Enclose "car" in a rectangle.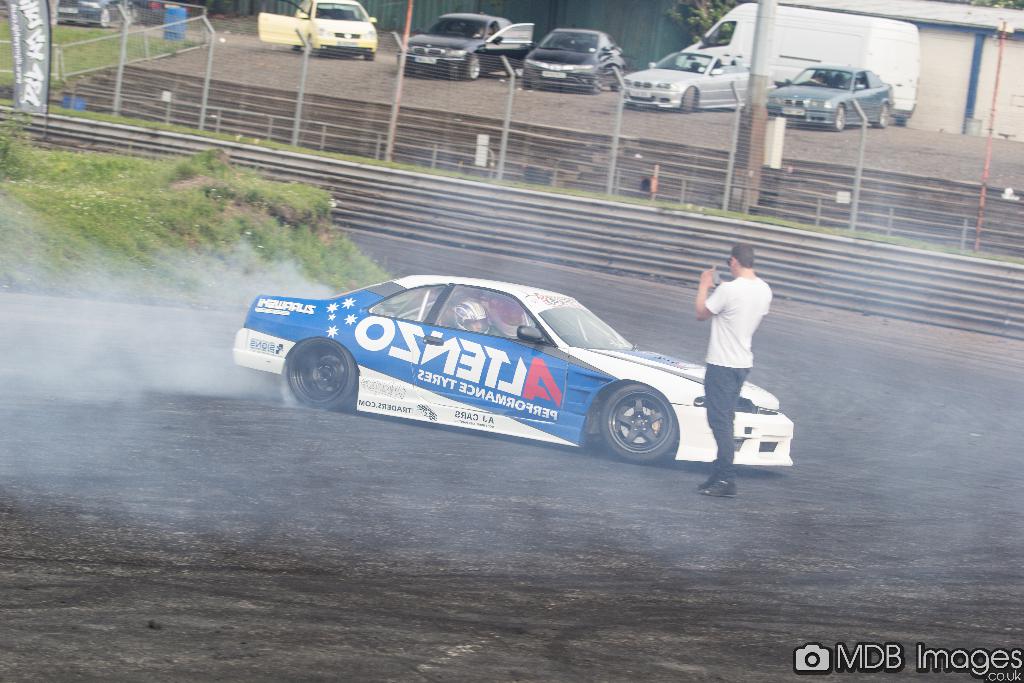
bbox=[396, 10, 536, 78].
